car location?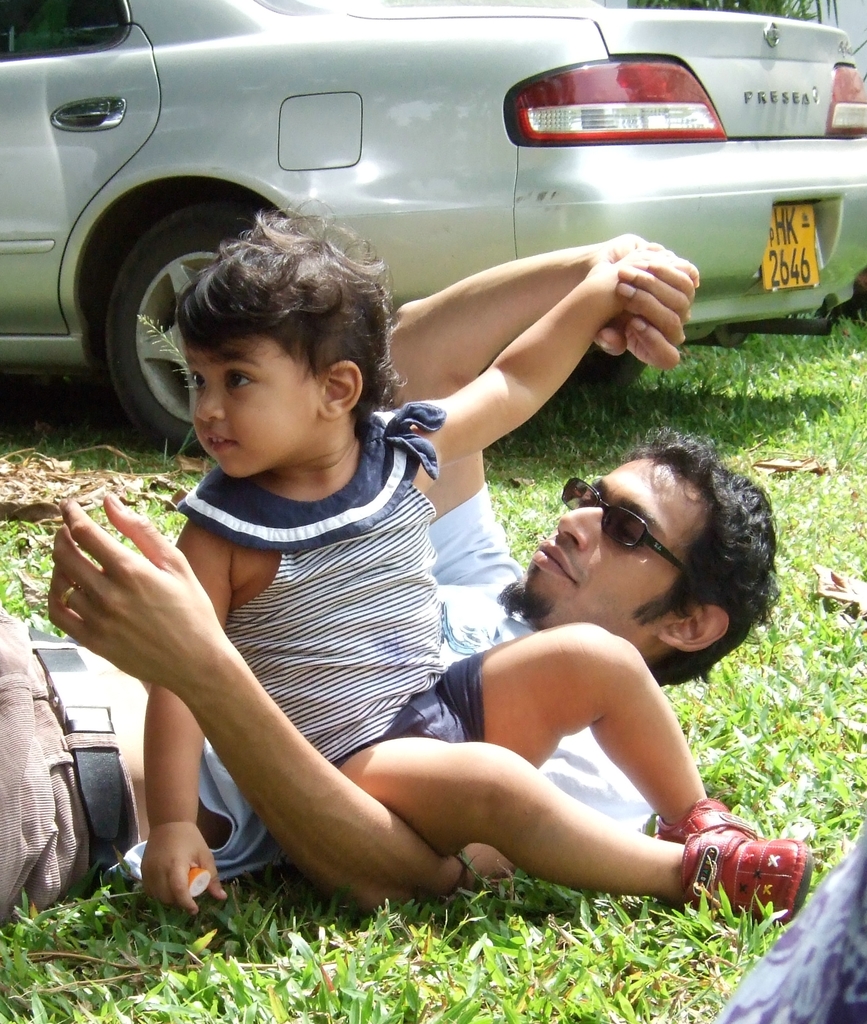
13 12 827 362
